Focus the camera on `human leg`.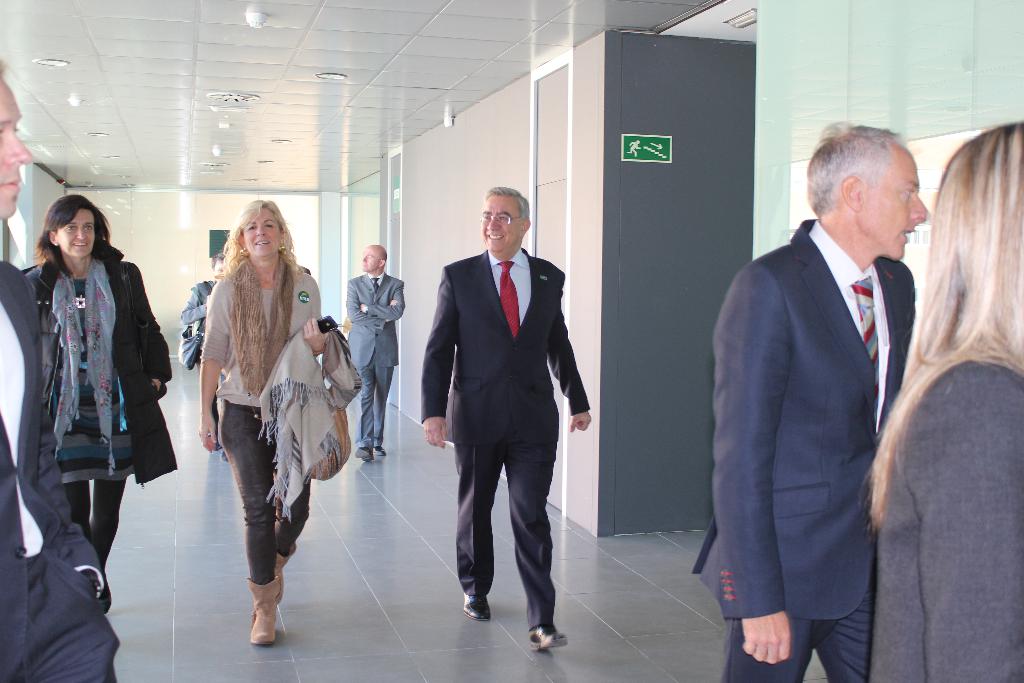
Focus region: 65,478,91,519.
